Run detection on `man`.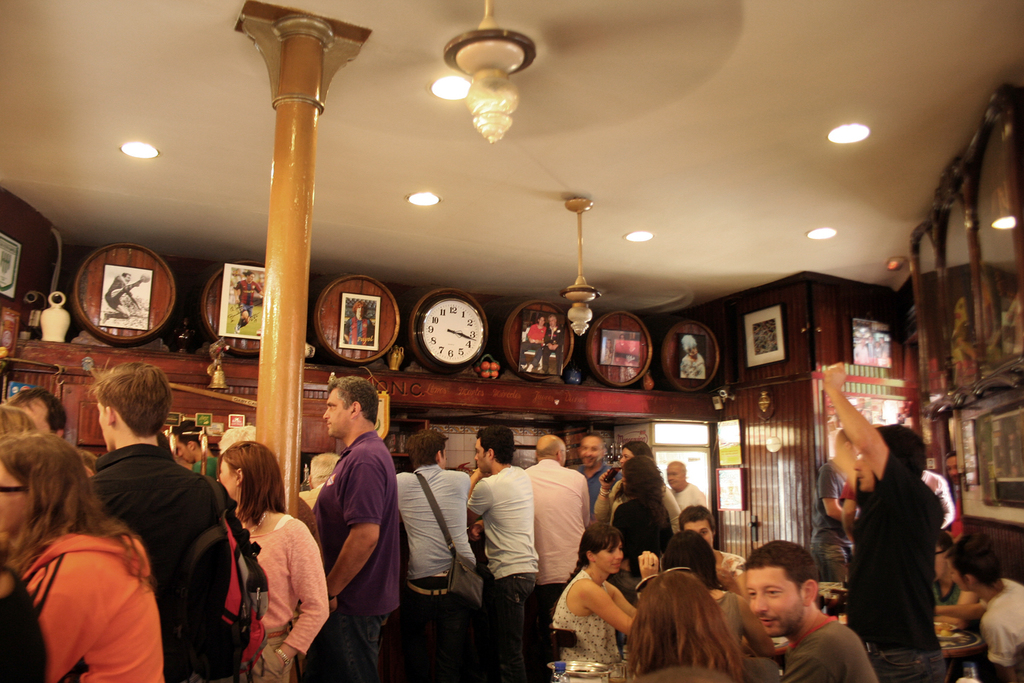
Result: 809,431,864,585.
